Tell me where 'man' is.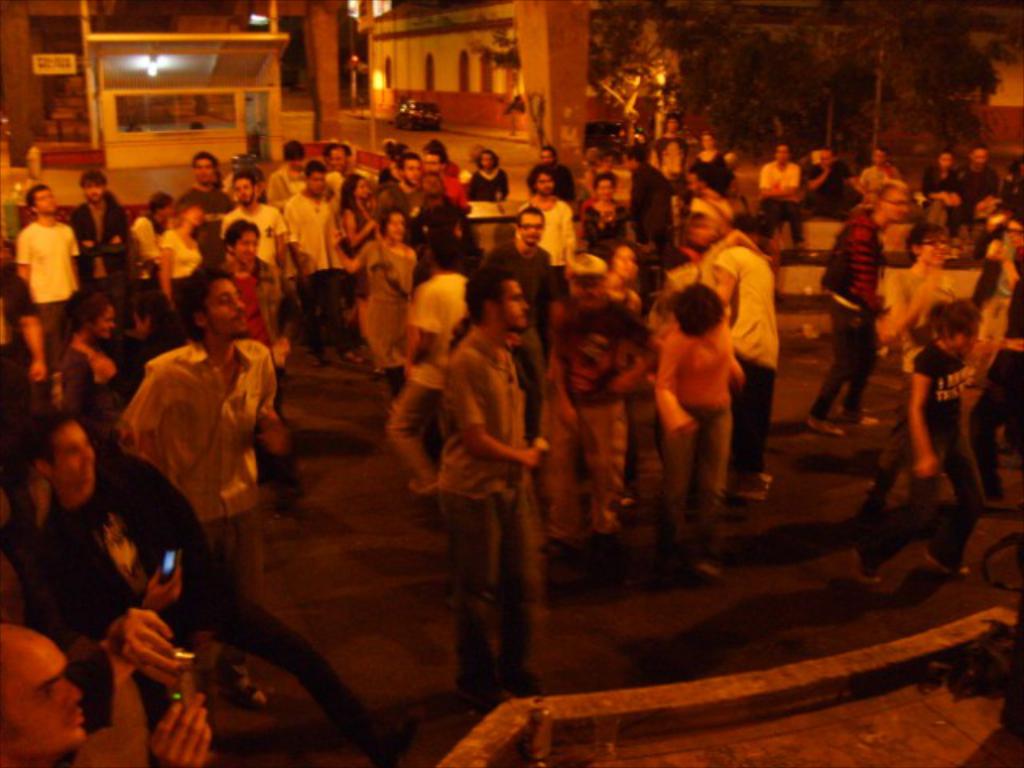
'man' is at left=0, top=254, right=56, bottom=443.
